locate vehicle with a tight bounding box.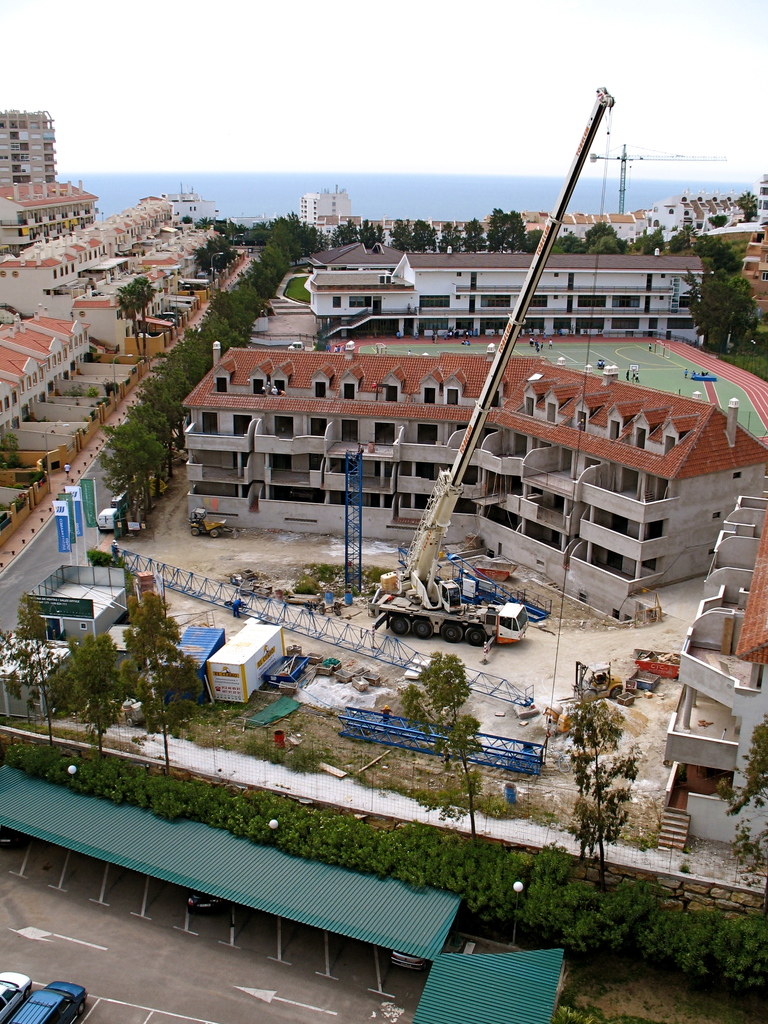
rect(363, 84, 617, 741).
